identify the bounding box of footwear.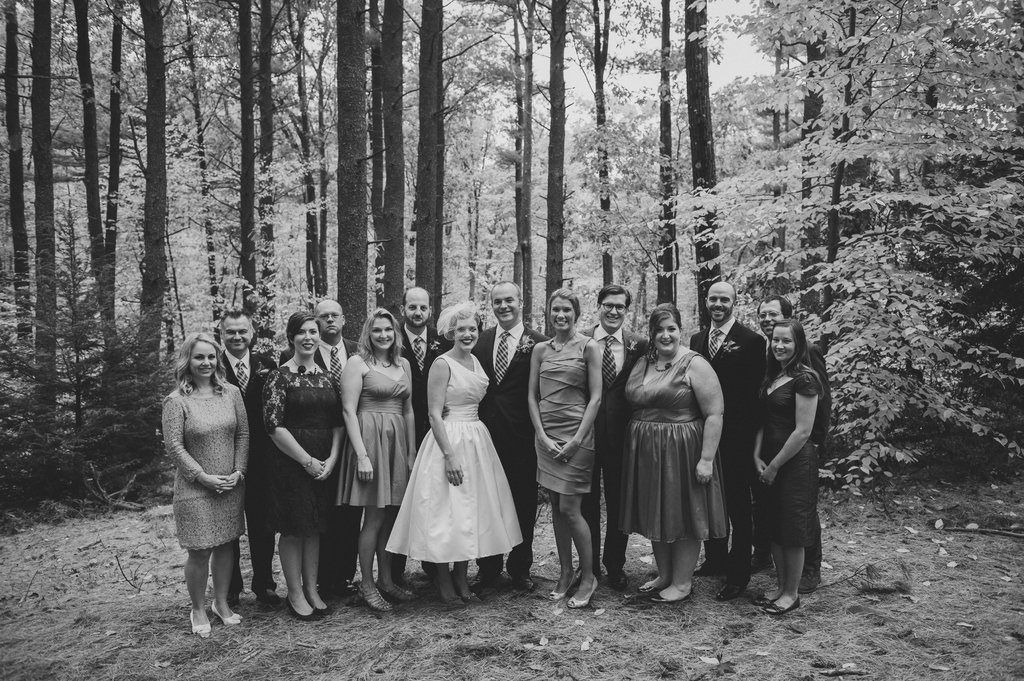
region(431, 573, 465, 606).
